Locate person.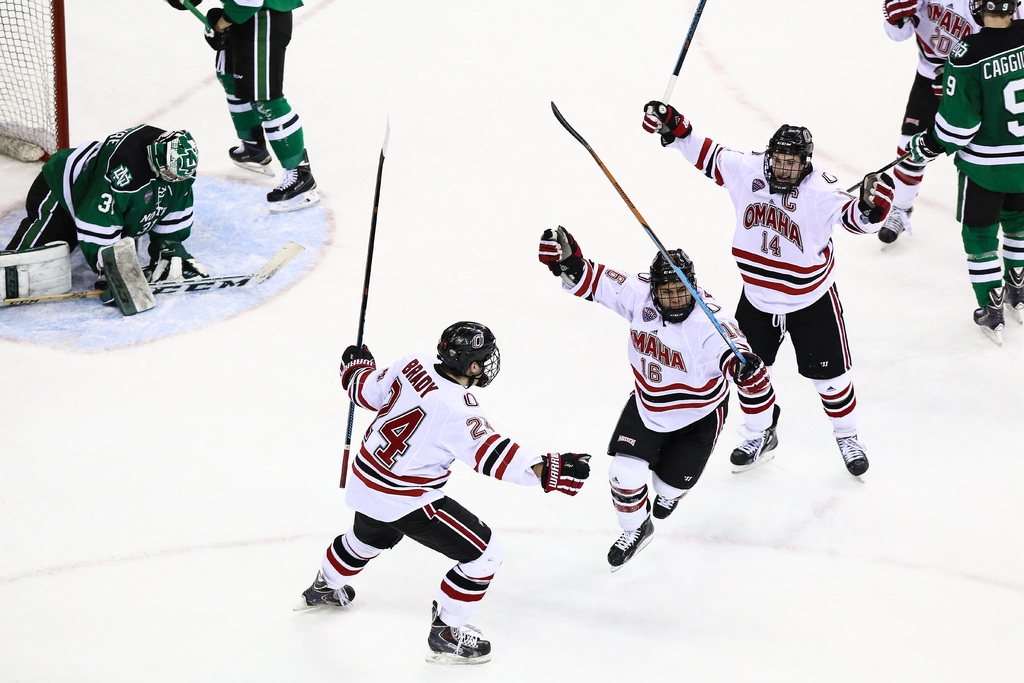
Bounding box: <bbox>164, 0, 324, 210</bbox>.
